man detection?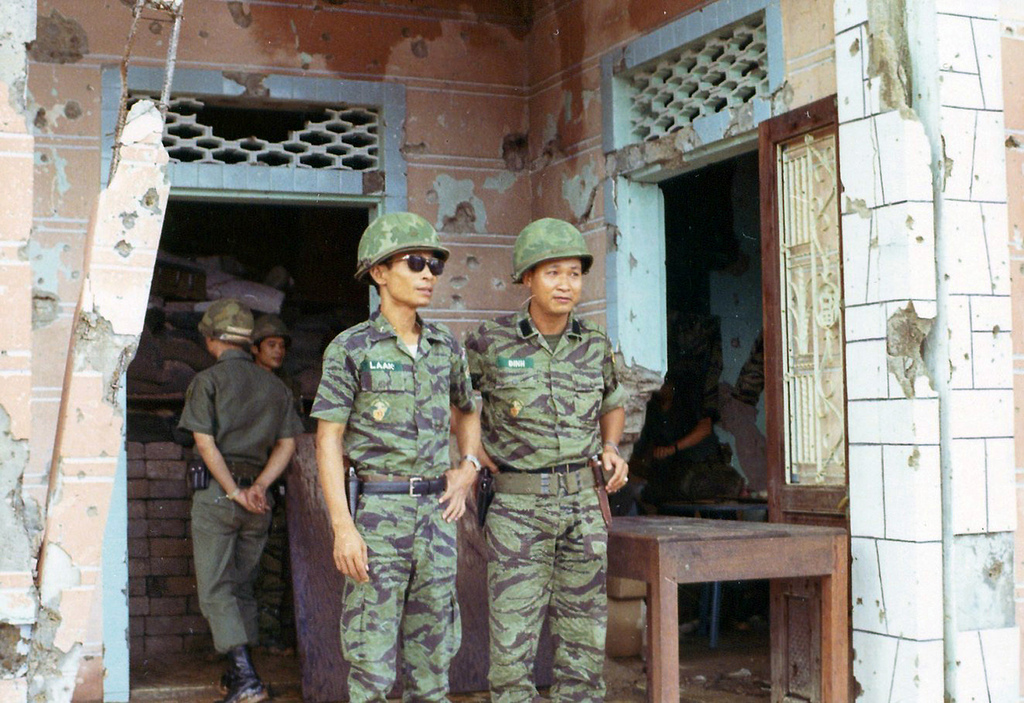
(309, 209, 480, 702)
